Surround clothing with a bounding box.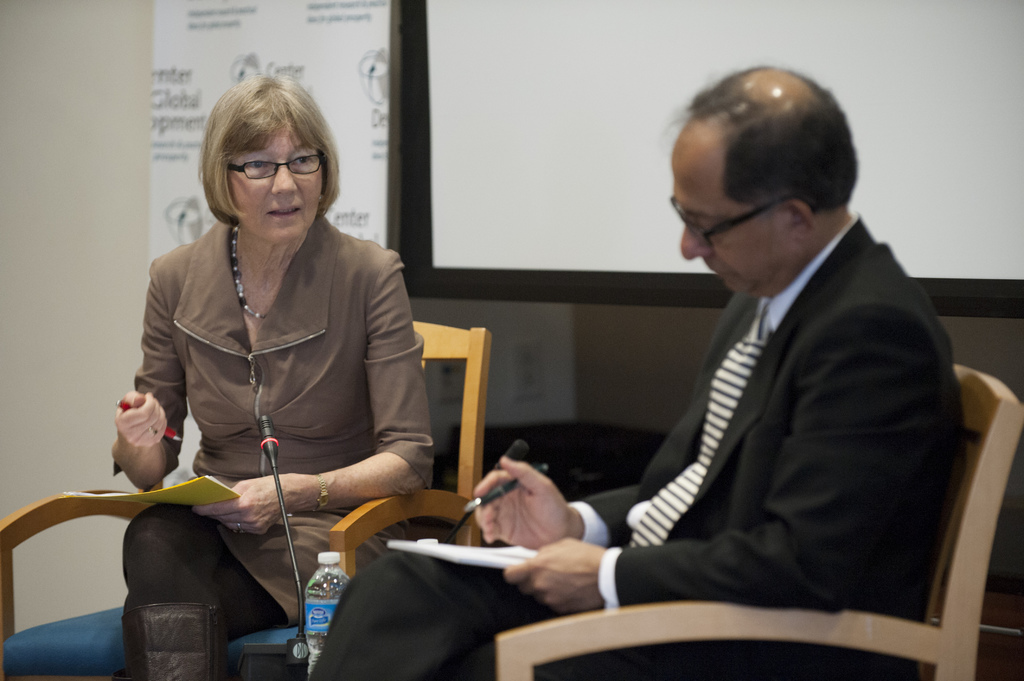
rect(301, 204, 953, 680).
